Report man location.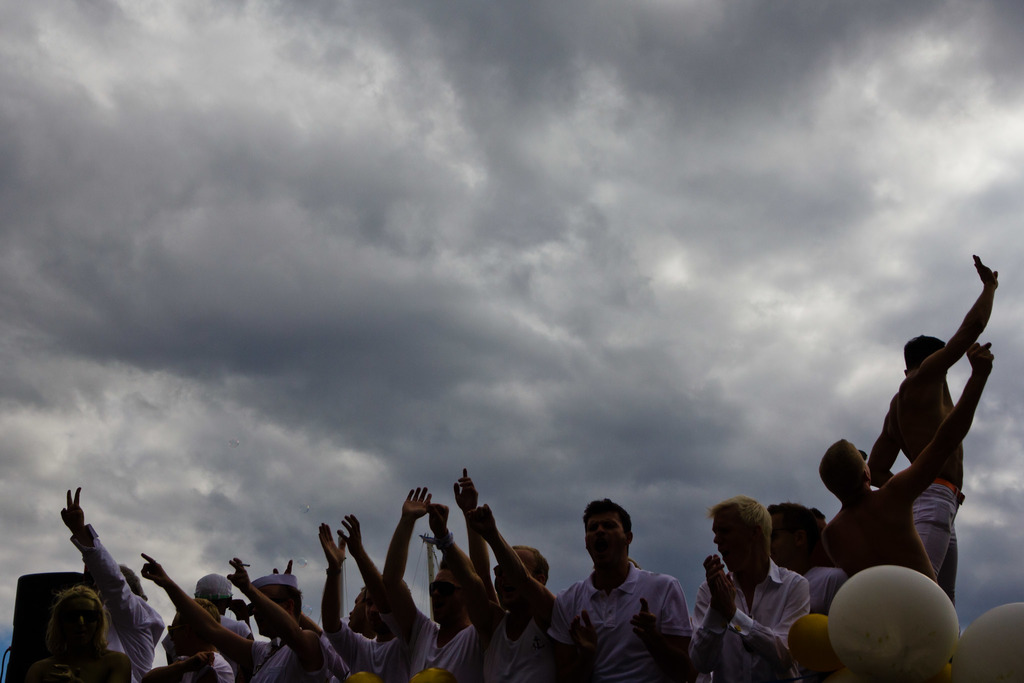
Report: pyautogui.locateOnScreen(142, 543, 259, 682).
